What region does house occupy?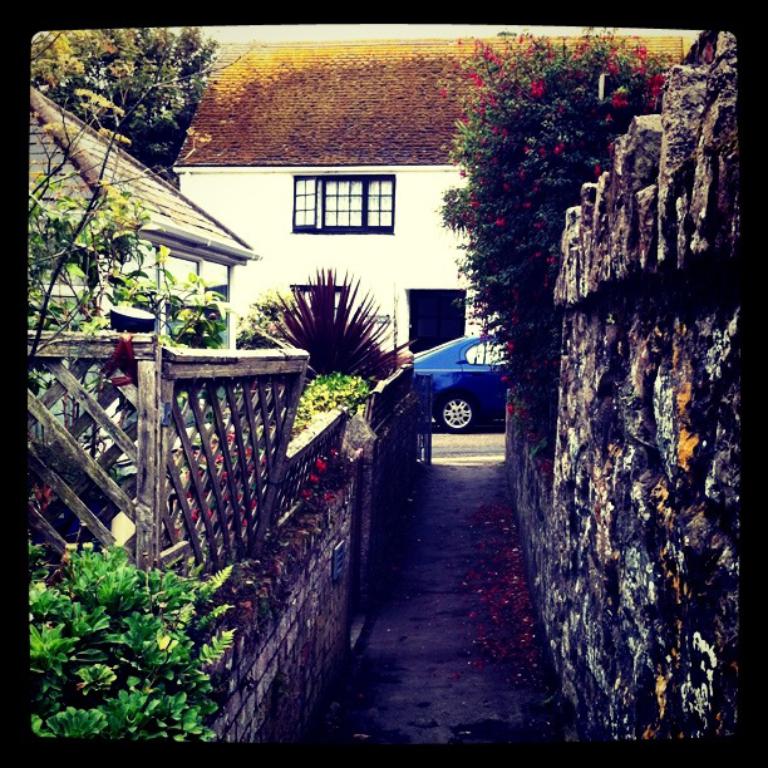
<box>30,82,269,355</box>.
